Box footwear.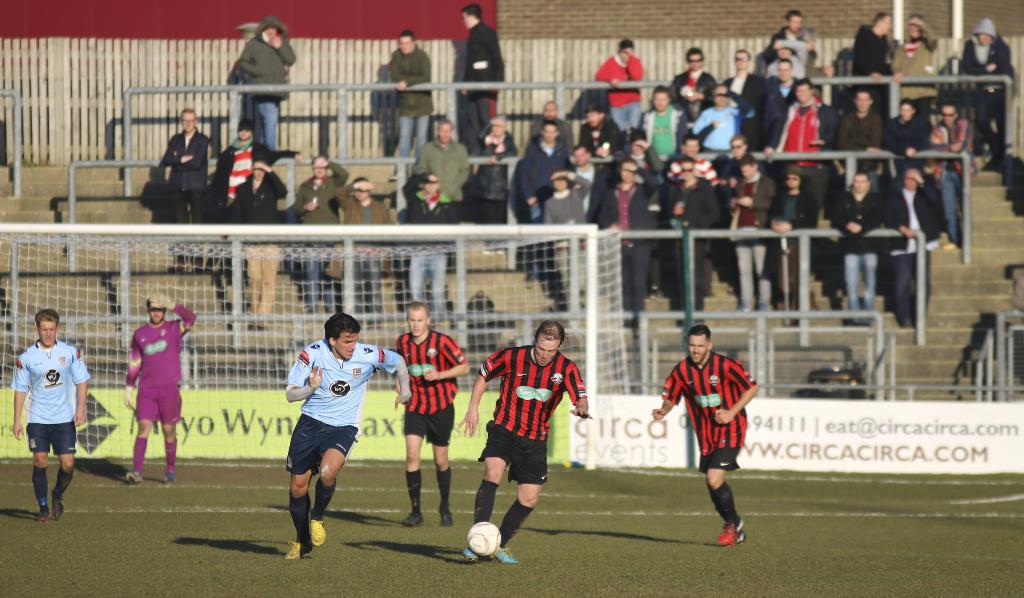
[164,472,176,483].
